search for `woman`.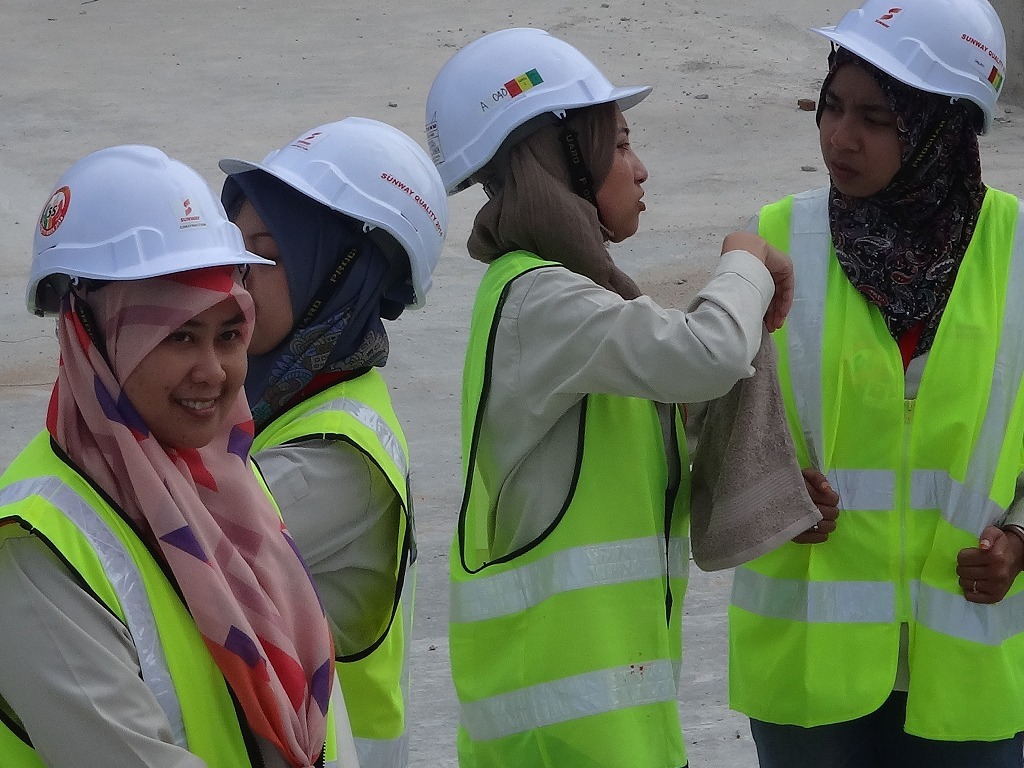
Found at <box>736,0,1023,767</box>.
